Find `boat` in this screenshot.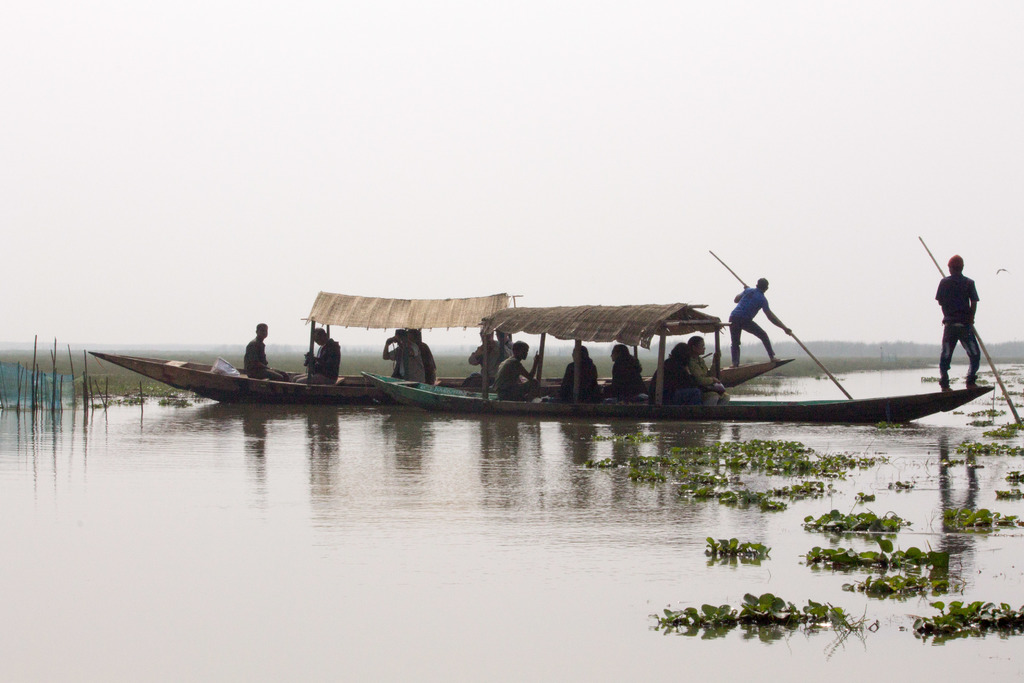
The bounding box for `boat` is [441,356,788,393].
